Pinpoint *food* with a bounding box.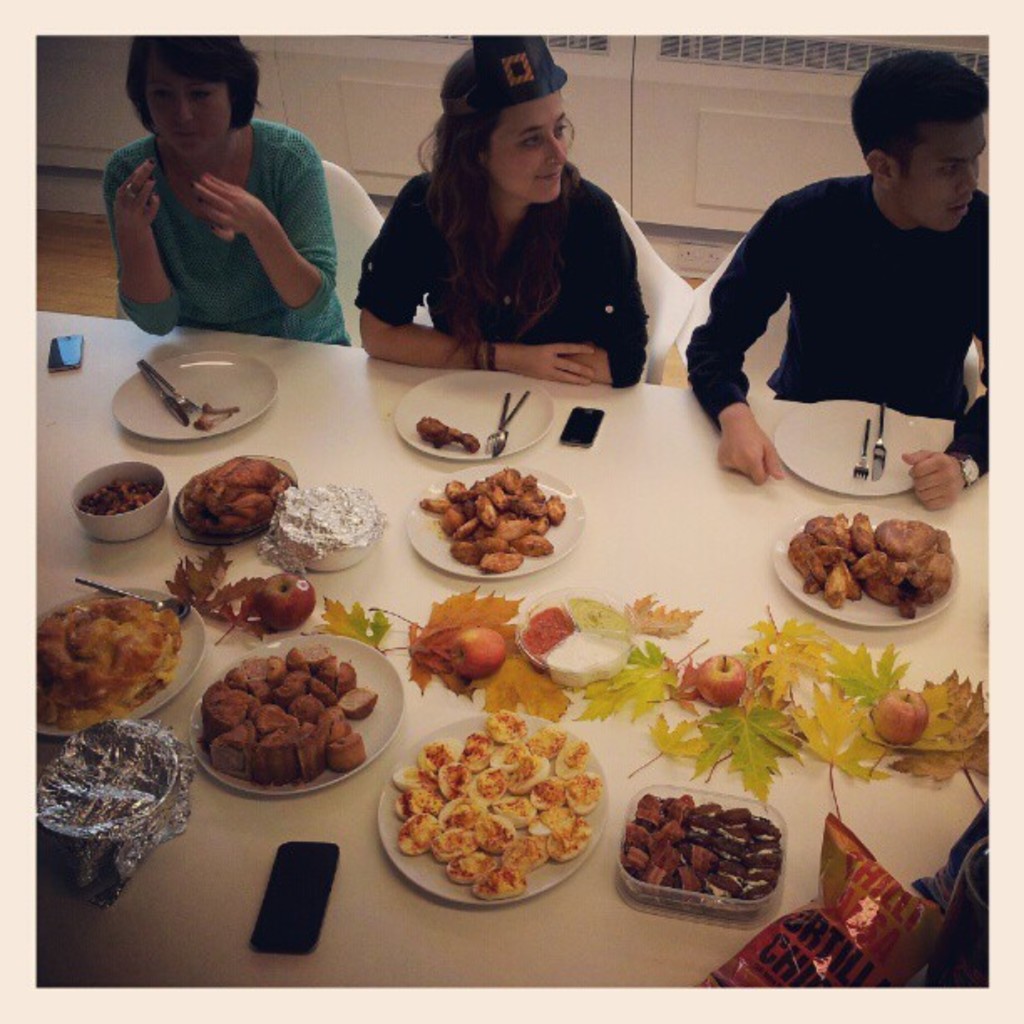
locate(694, 651, 748, 709).
